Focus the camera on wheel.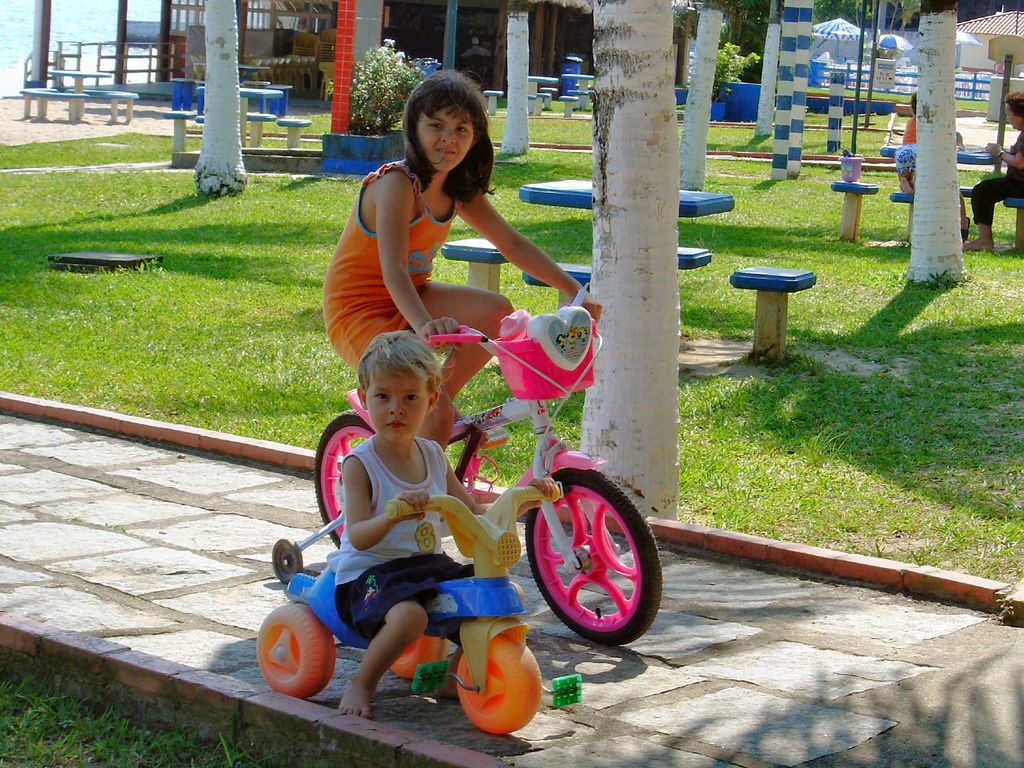
Focus region: box=[517, 485, 659, 652].
